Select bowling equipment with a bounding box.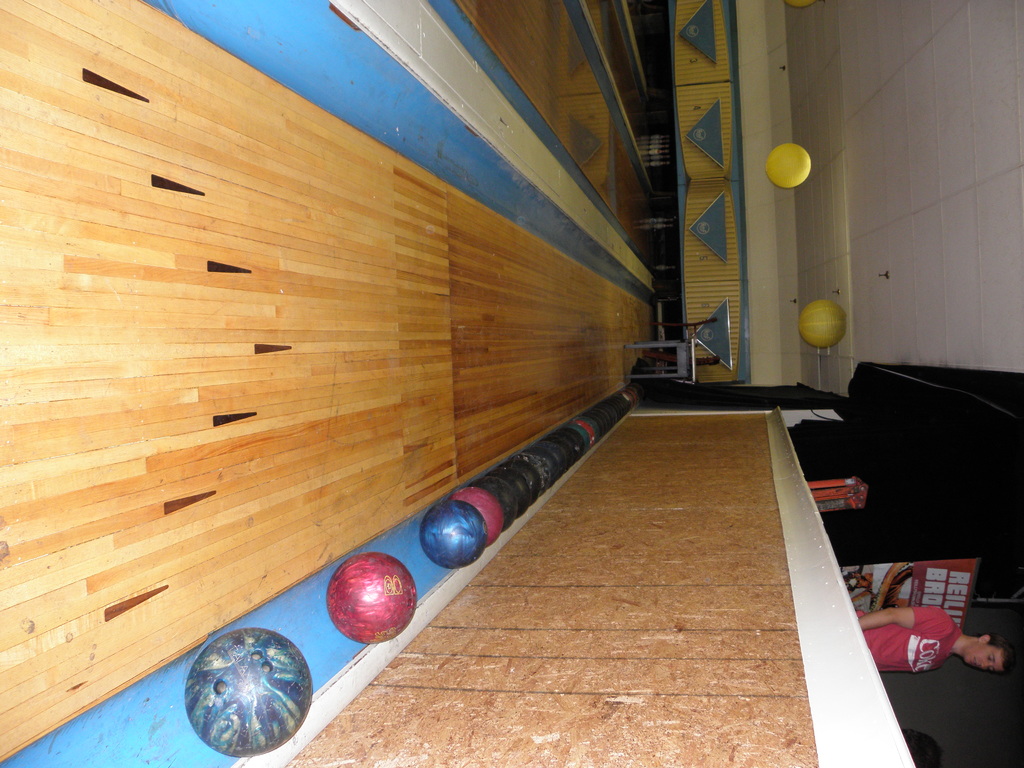
detection(766, 143, 811, 189).
